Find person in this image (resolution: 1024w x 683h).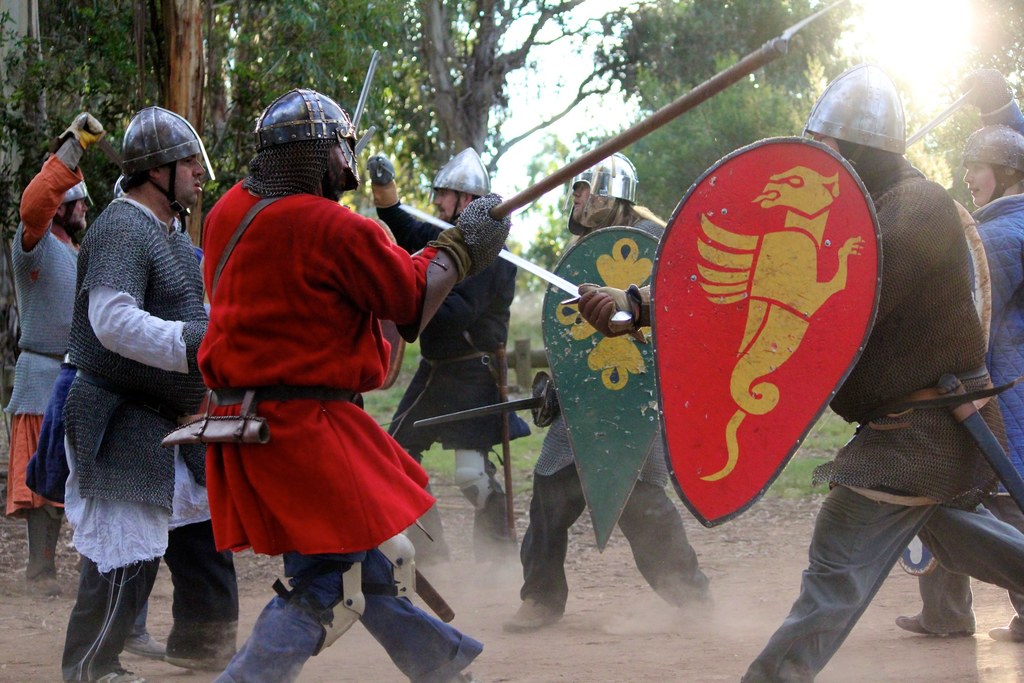
[x1=363, y1=147, x2=536, y2=572].
